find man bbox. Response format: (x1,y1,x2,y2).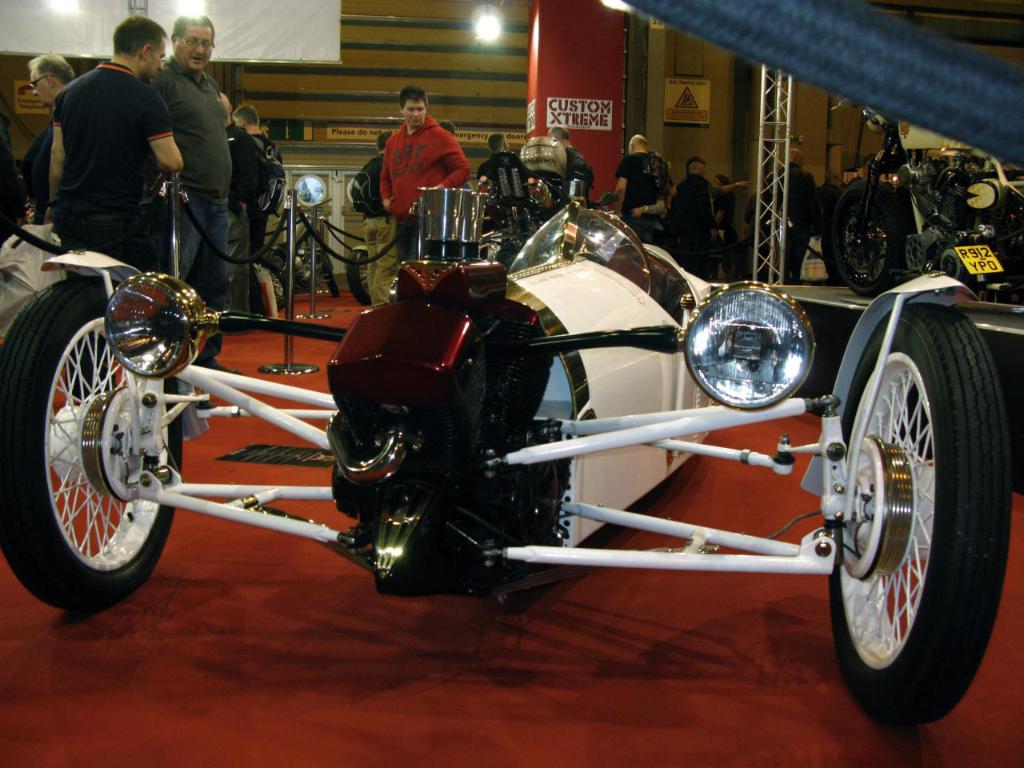
(613,133,676,243).
